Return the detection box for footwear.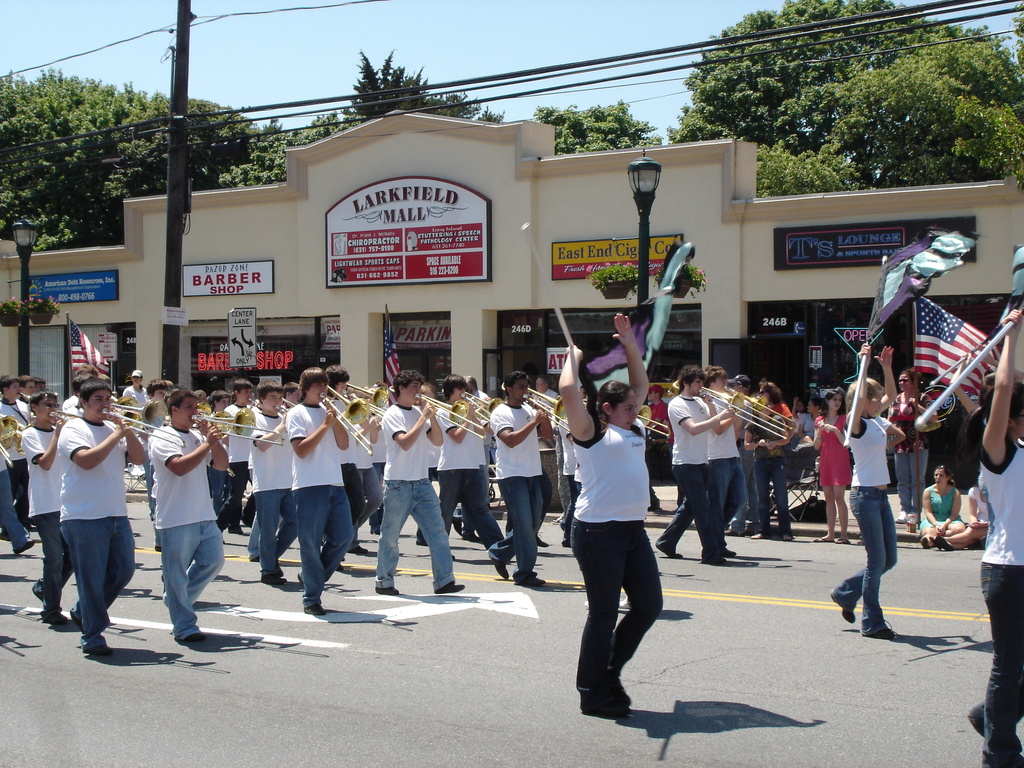
box=[181, 630, 205, 641].
